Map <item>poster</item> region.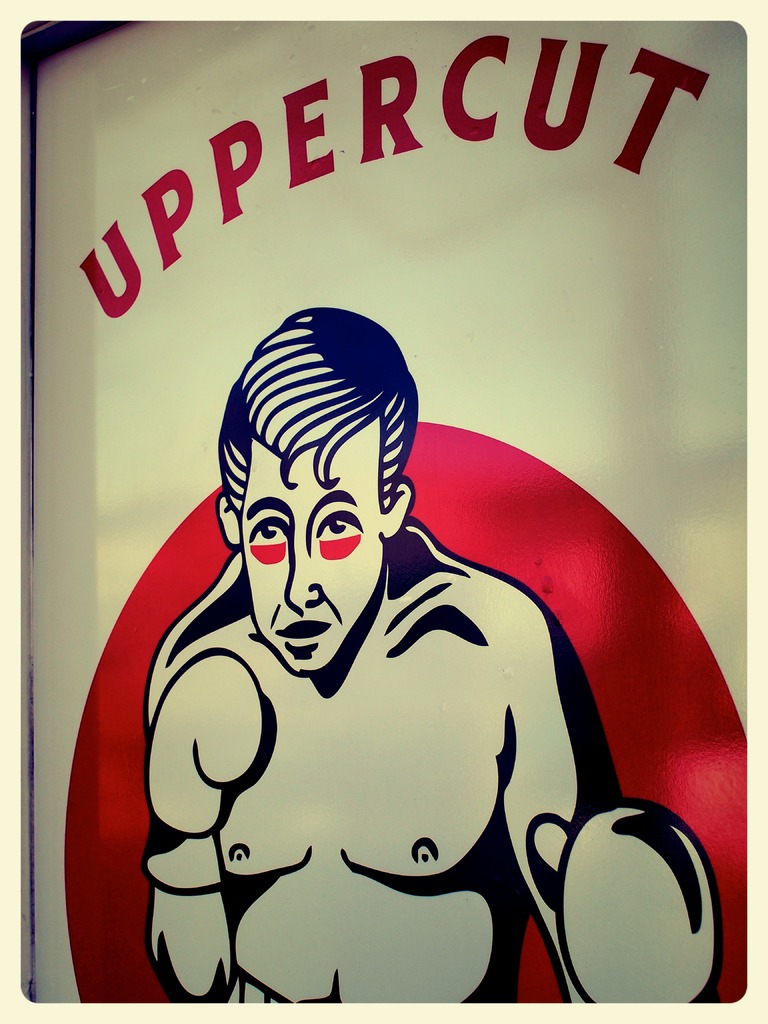
Mapped to left=0, top=0, right=767, bottom=1023.
